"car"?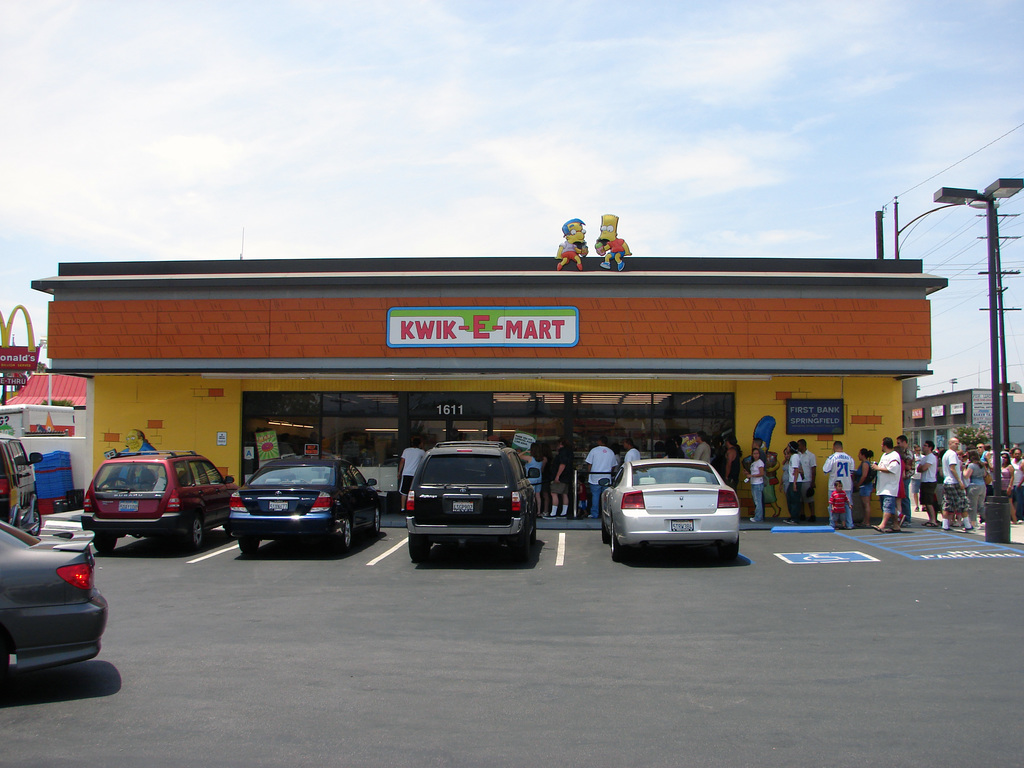
228 456 386 552
